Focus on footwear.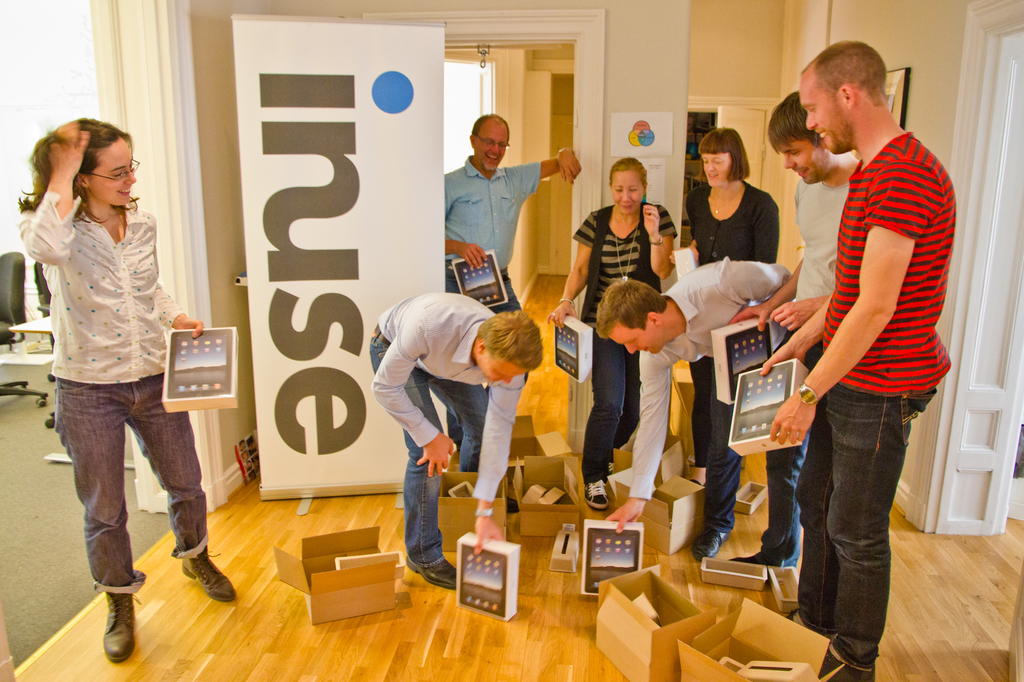
Focused at x1=687 y1=526 x2=731 y2=562.
